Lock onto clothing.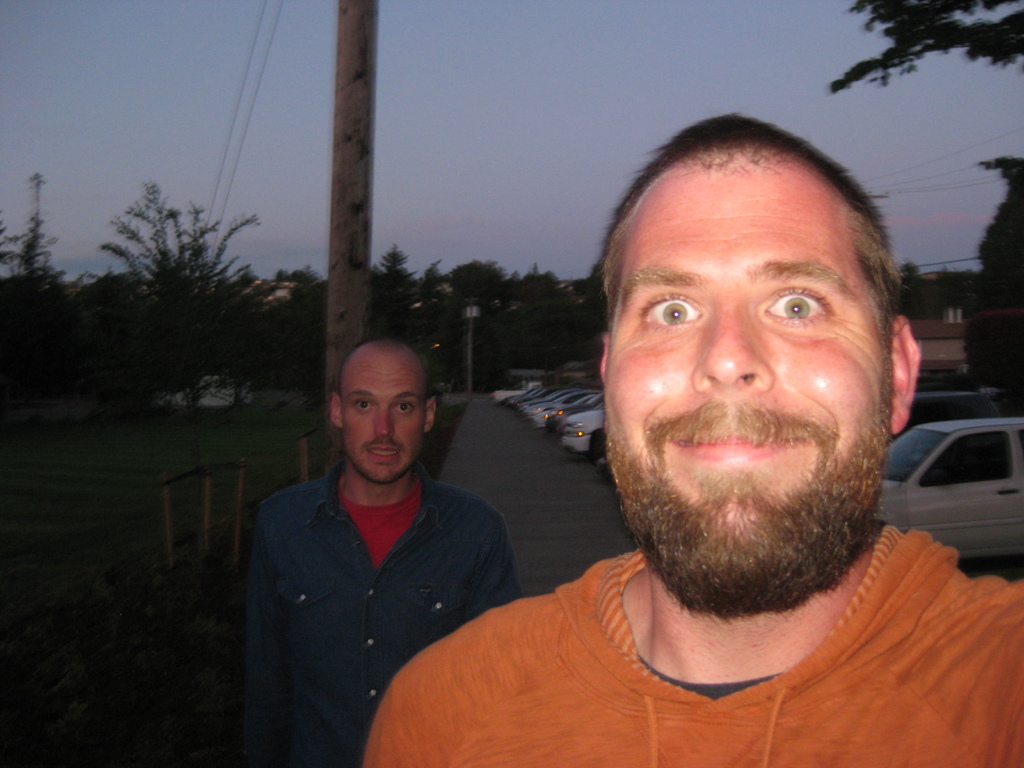
Locked: 357:518:1023:767.
